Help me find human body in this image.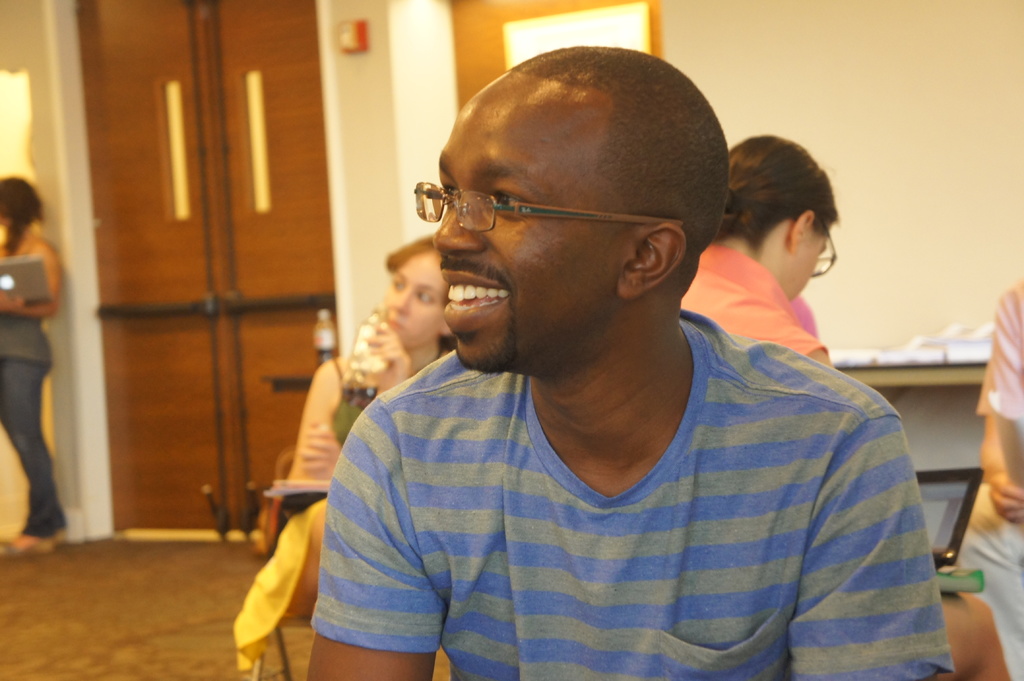
Found it: l=258, t=120, r=966, b=669.
